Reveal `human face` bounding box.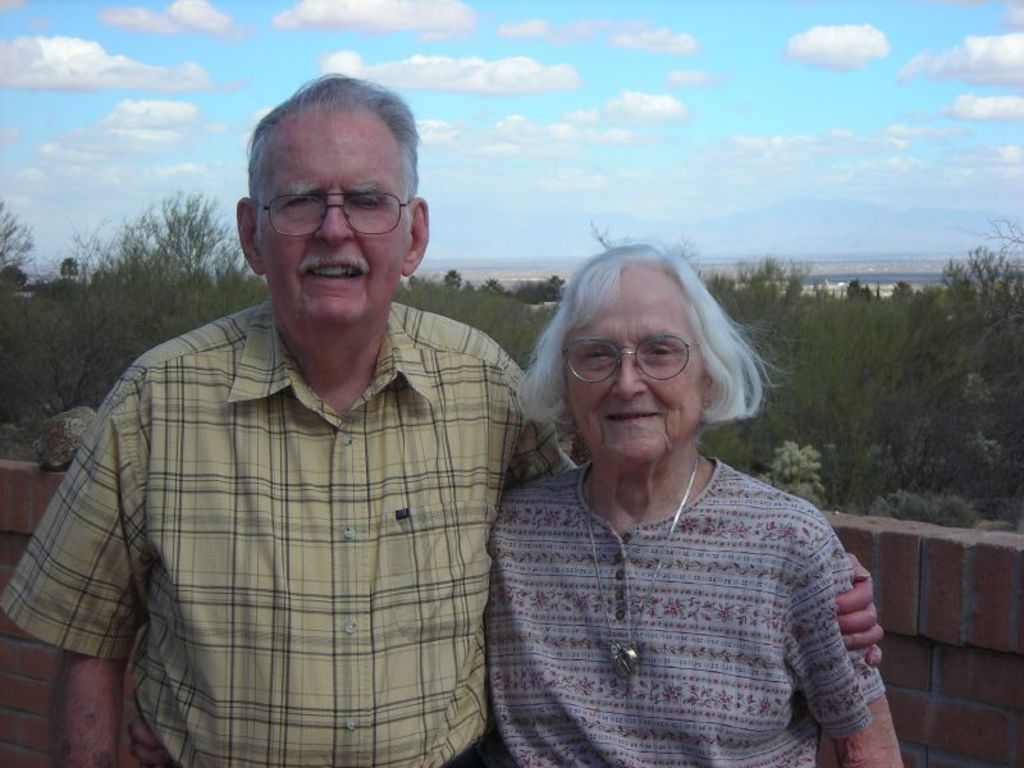
Revealed: box(564, 270, 709, 466).
